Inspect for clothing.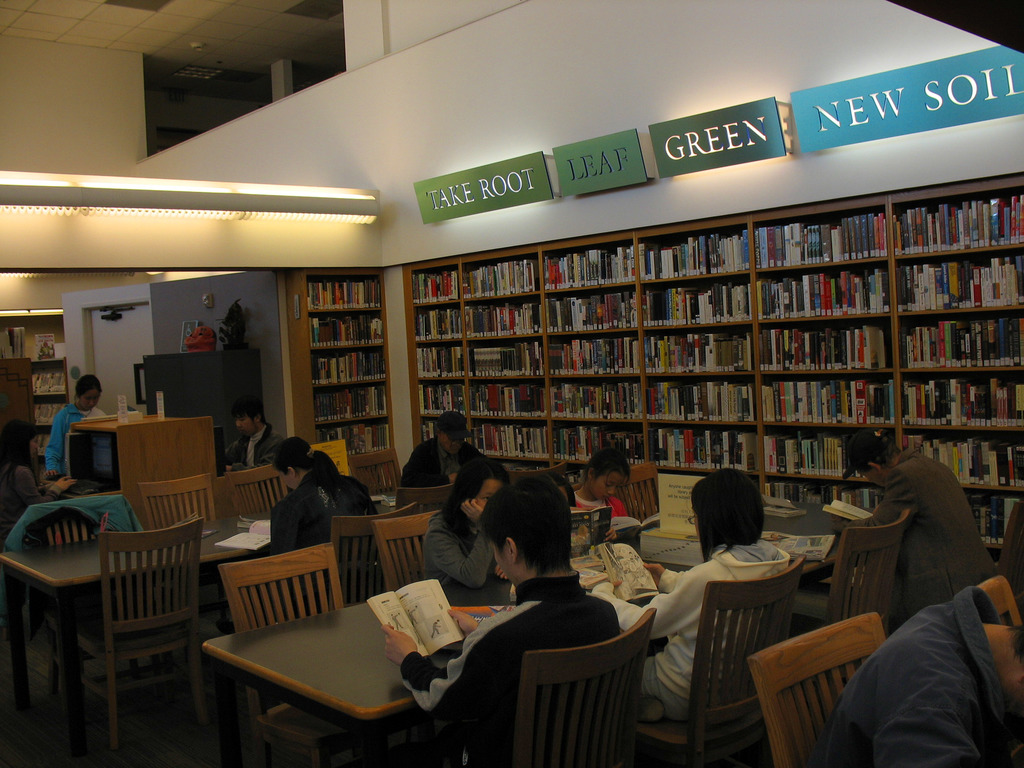
Inspection: [x1=428, y1=507, x2=506, y2=595].
